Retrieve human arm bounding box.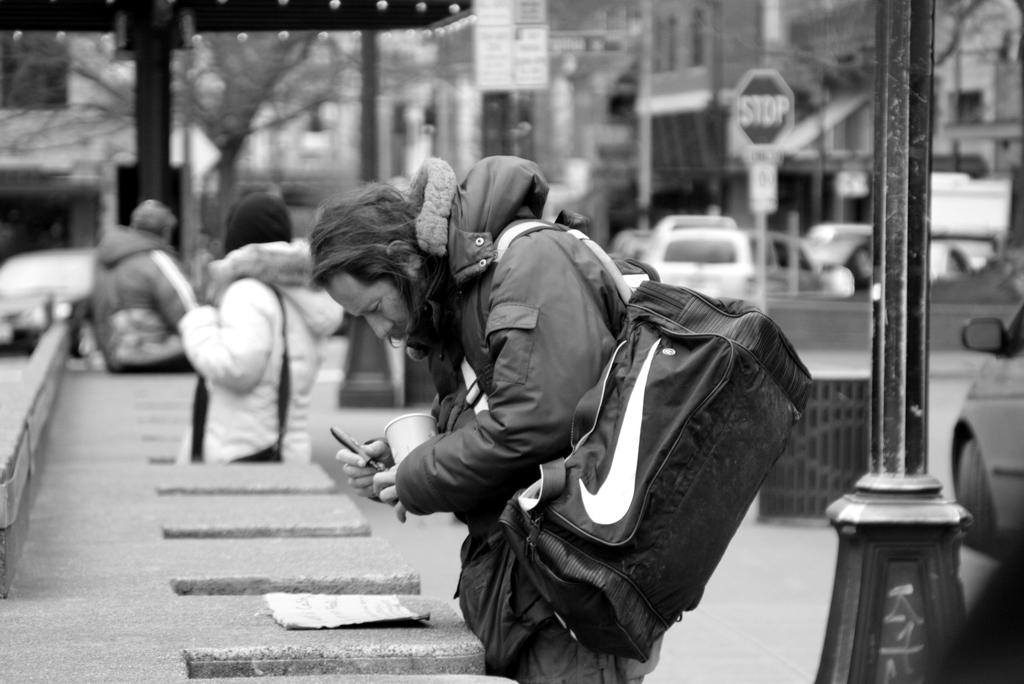
Bounding box: (162,279,269,394).
